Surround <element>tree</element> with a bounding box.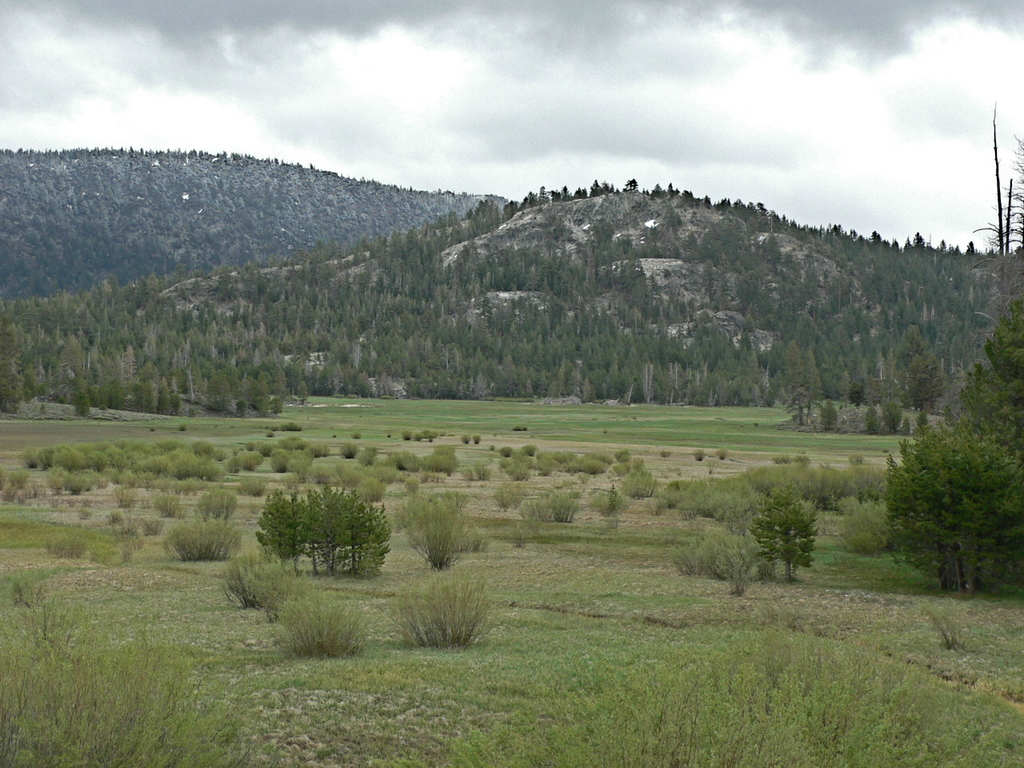
bbox=(910, 351, 955, 415).
